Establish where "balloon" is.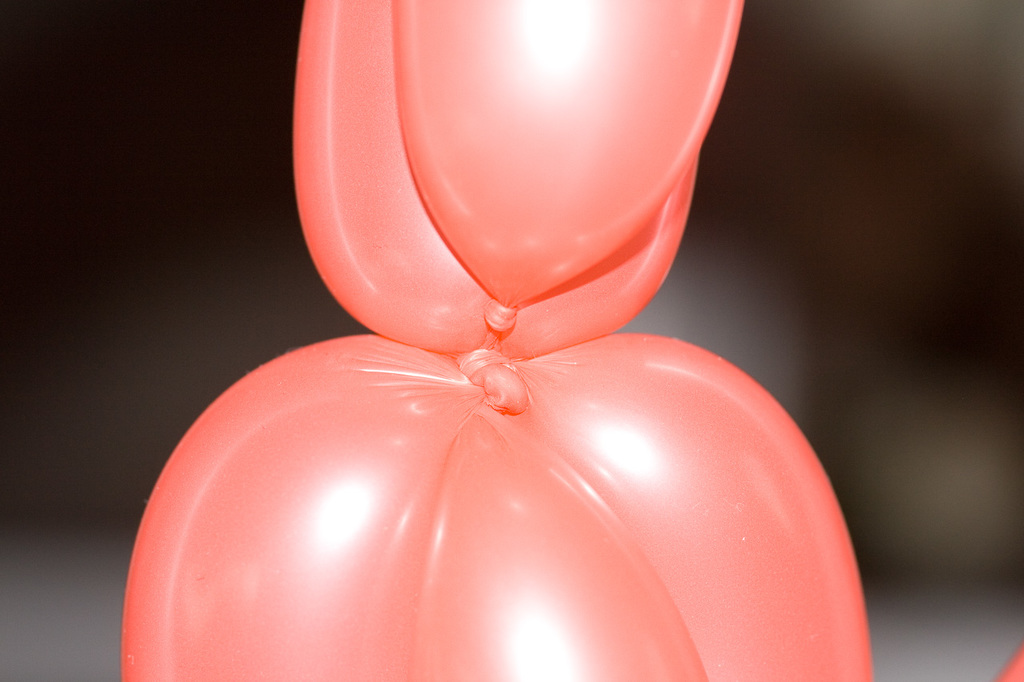
Established at pyautogui.locateOnScreen(121, 0, 870, 681).
